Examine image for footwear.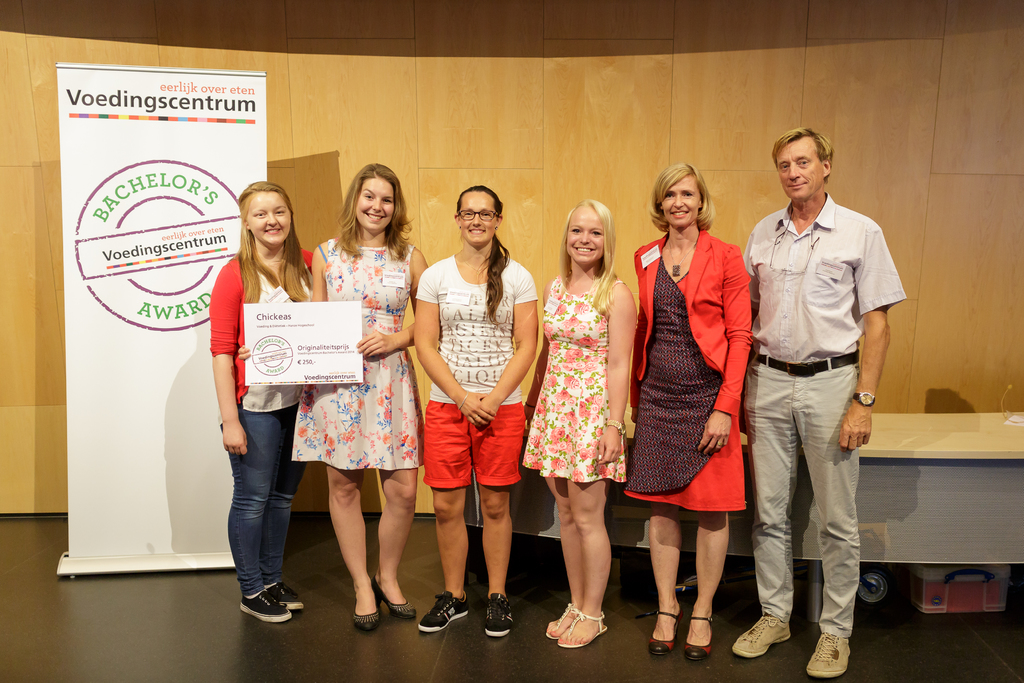
Examination result: 634 605 684 657.
